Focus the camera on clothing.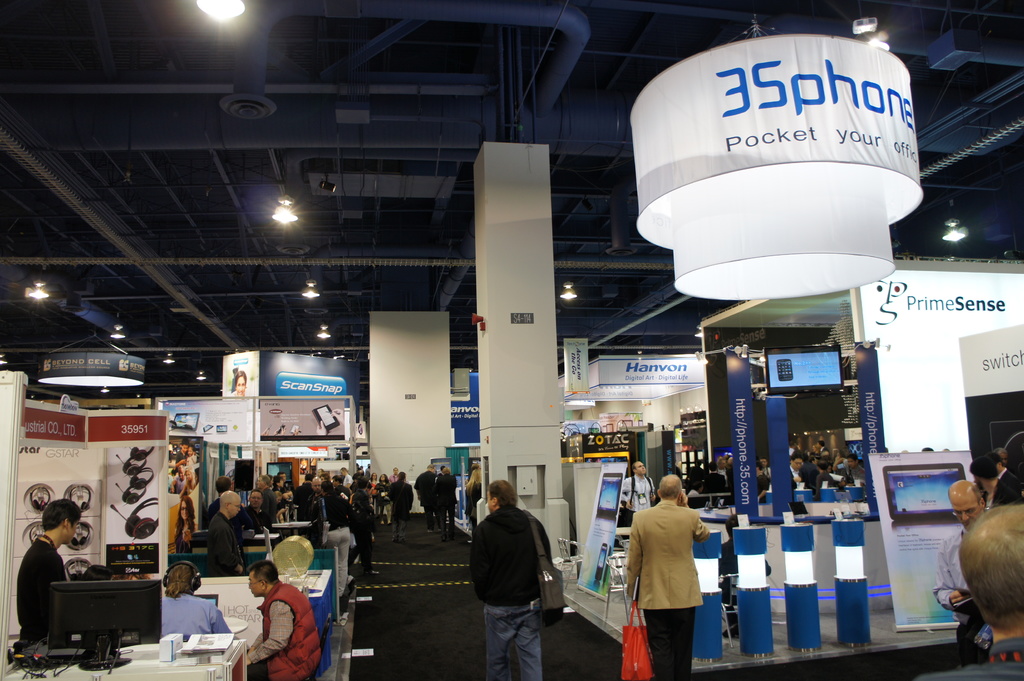
Focus region: (628, 486, 723, 677).
